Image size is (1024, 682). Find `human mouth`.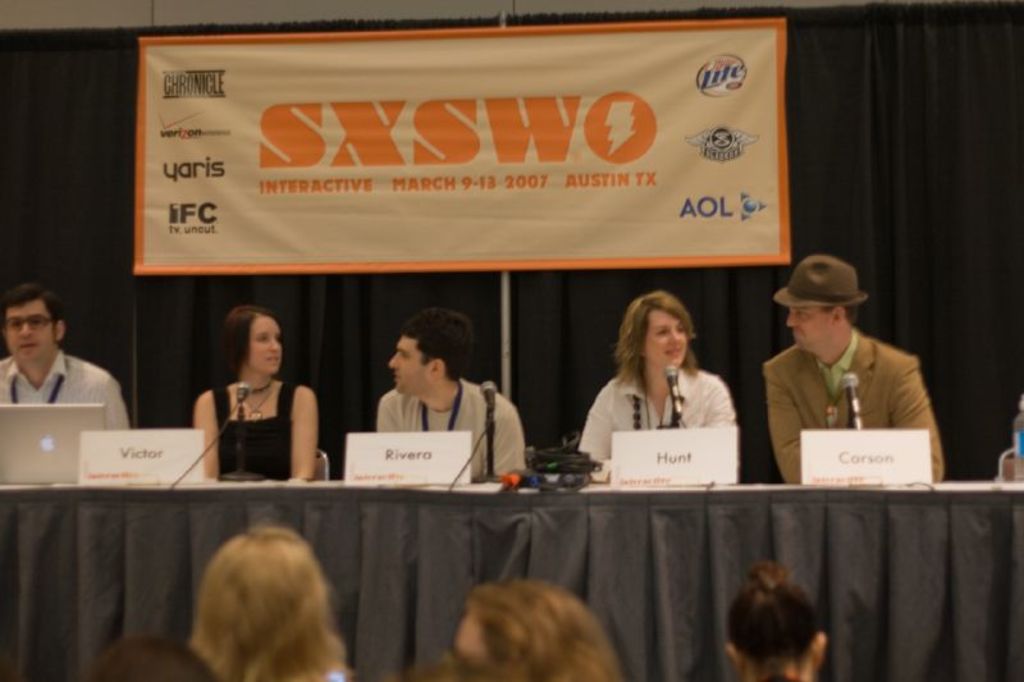
(396, 372, 398, 381).
